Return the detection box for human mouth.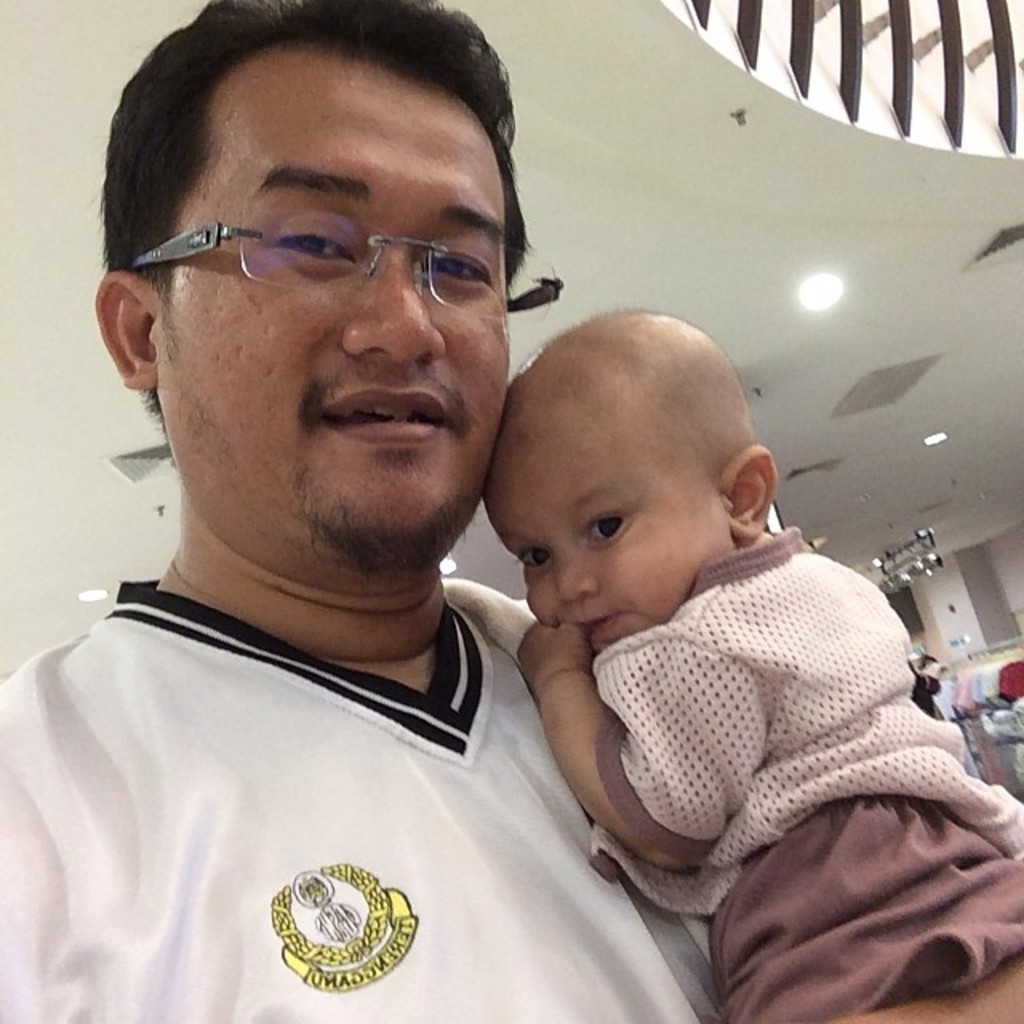
(578, 610, 616, 635).
